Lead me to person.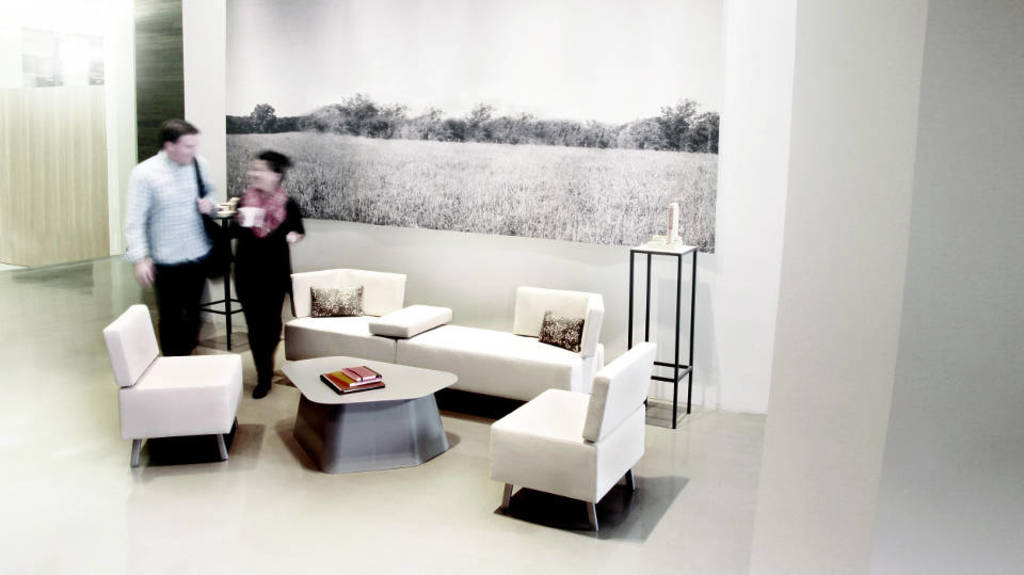
Lead to 224/141/307/398.
